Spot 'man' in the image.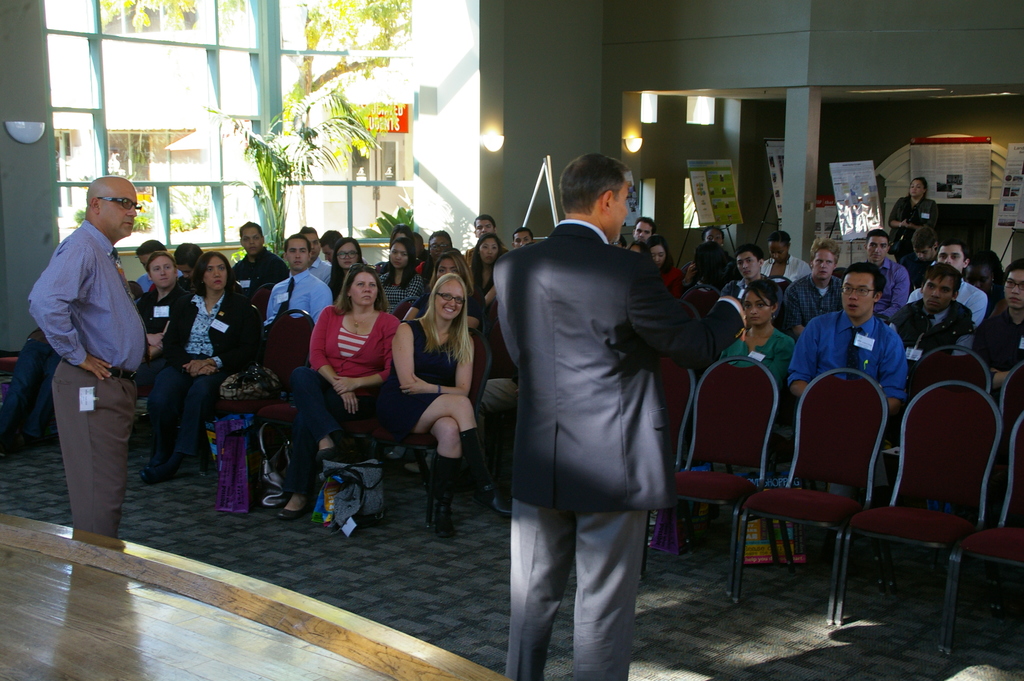
'man' found at {"left": 296, "top": 225, "right": 332, "bottom": 283}.
